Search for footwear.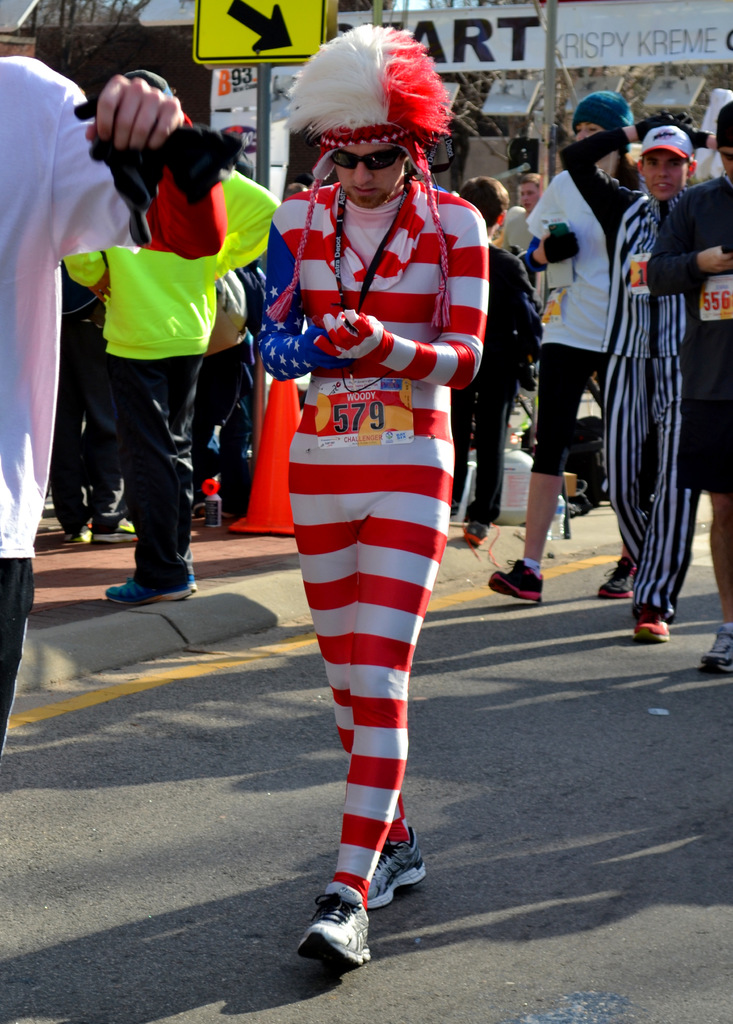
Found at [104,576,195,599].
